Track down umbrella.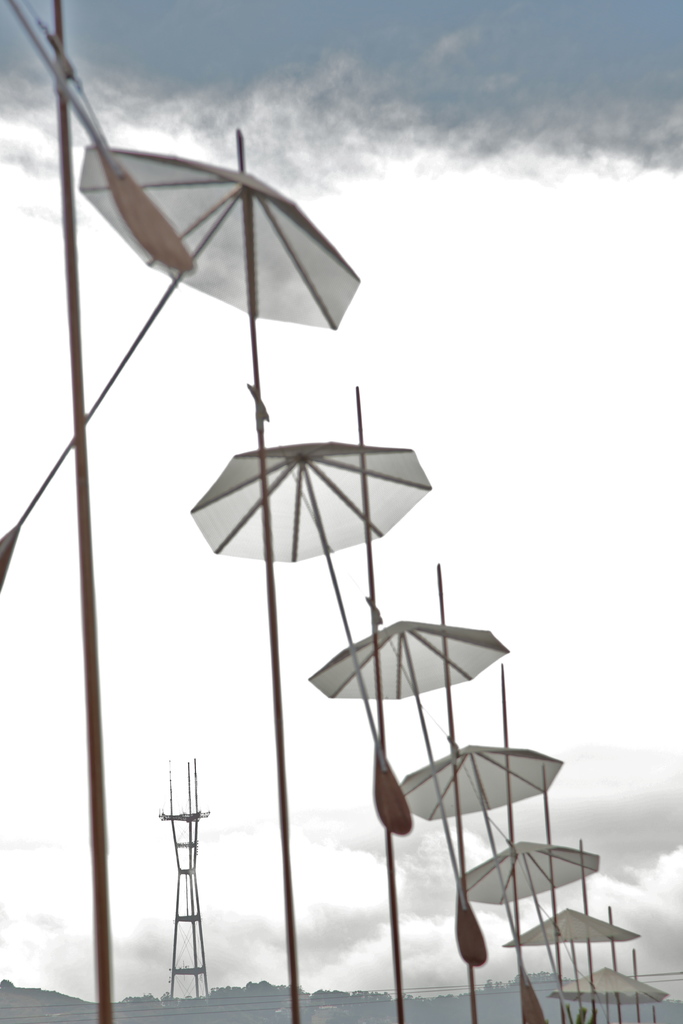
Tracked to 0:0:206:1023.
